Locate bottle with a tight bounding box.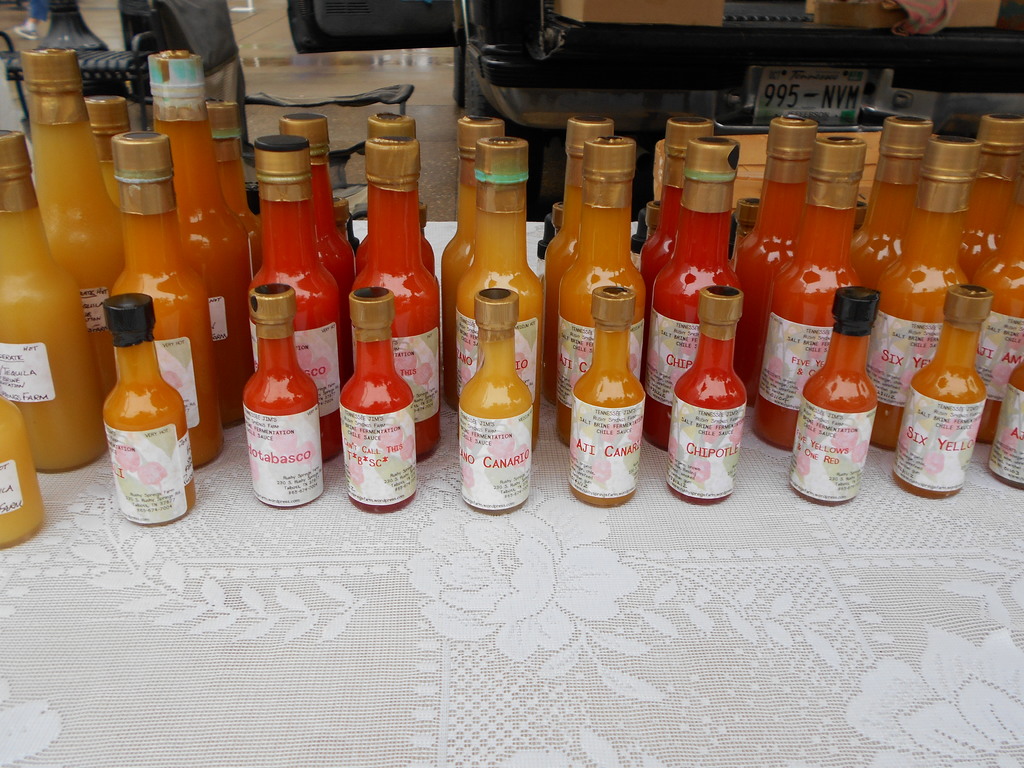
(x1=339, y1=284, x2=414, y2=513).
